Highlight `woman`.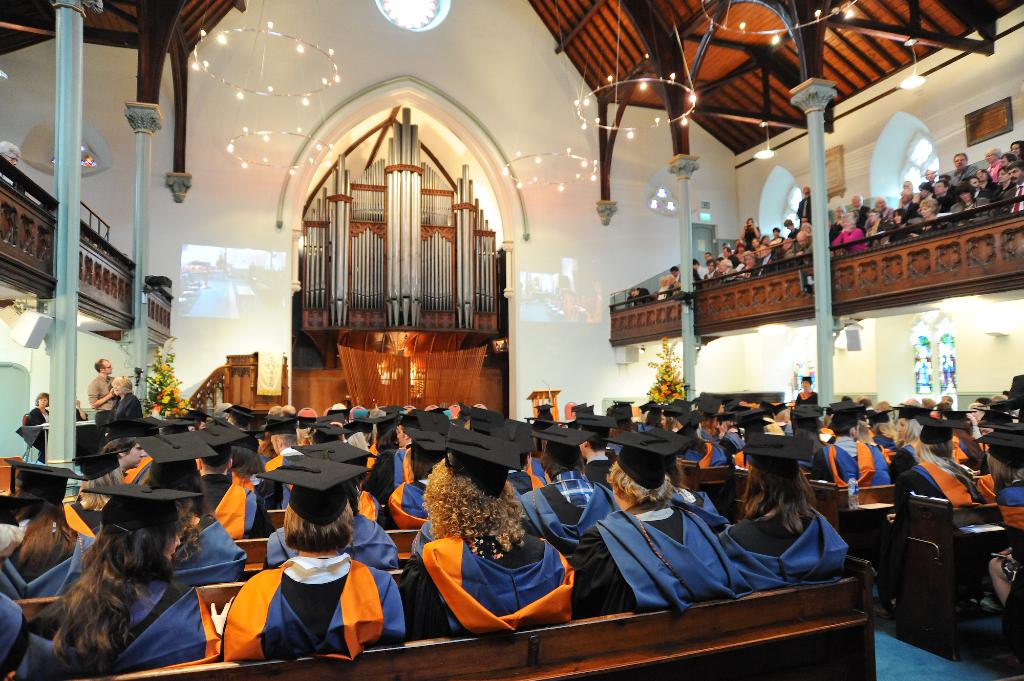
Highlighted region: [x1=5, y1=455, x2=88, y2=625].
